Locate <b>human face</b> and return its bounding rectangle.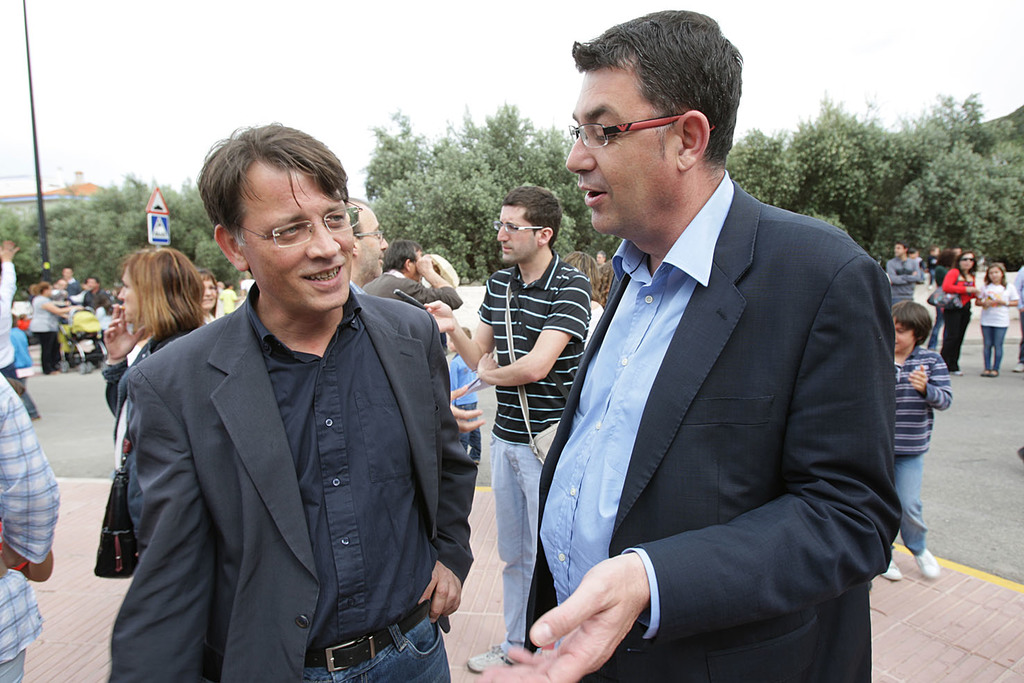
BBox(43, 286, 55, 299).
